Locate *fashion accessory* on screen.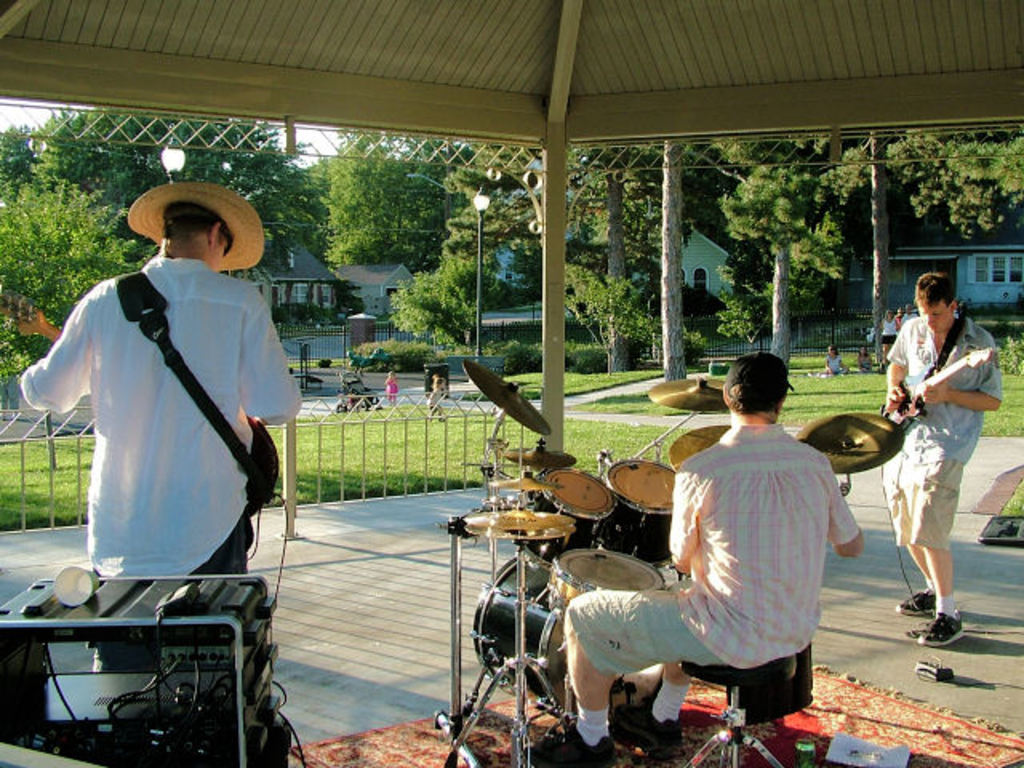
On screen at box(926, 576, 936, 589).
